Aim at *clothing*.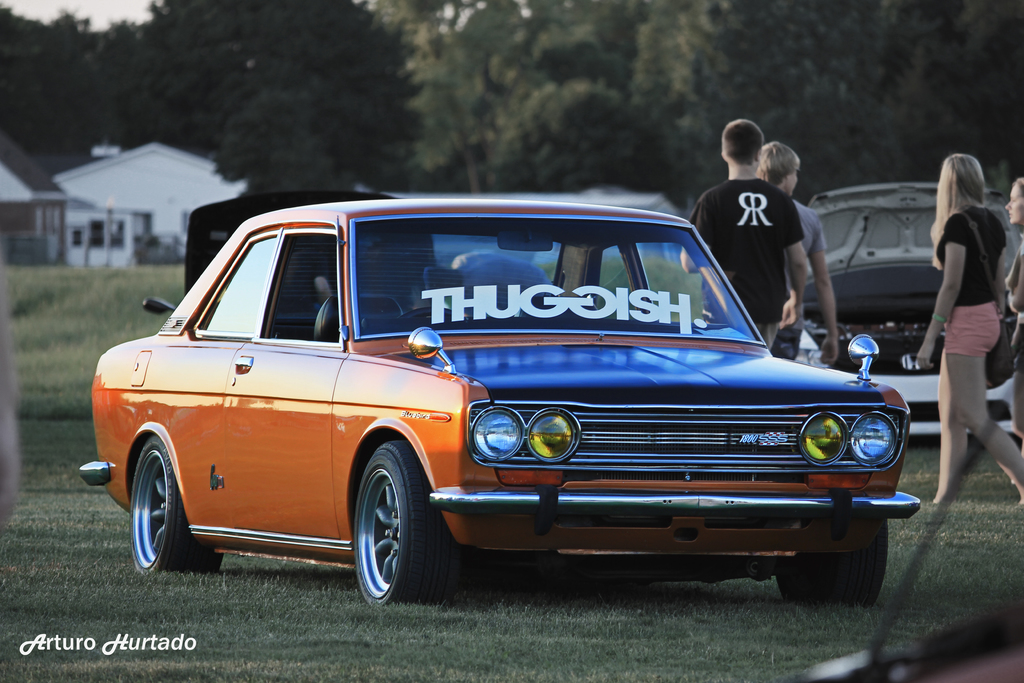
Aimed at bbox=(1006, 243, 1023, 336).
